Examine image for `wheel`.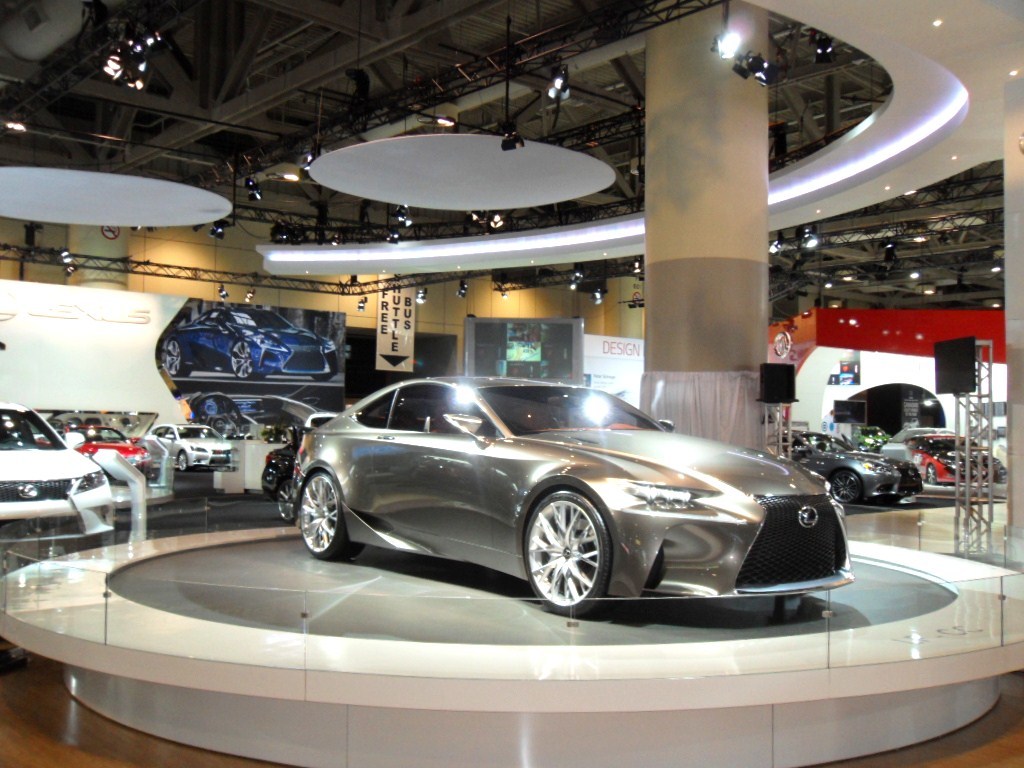
Examination result: 179, 450, 191, 467.
